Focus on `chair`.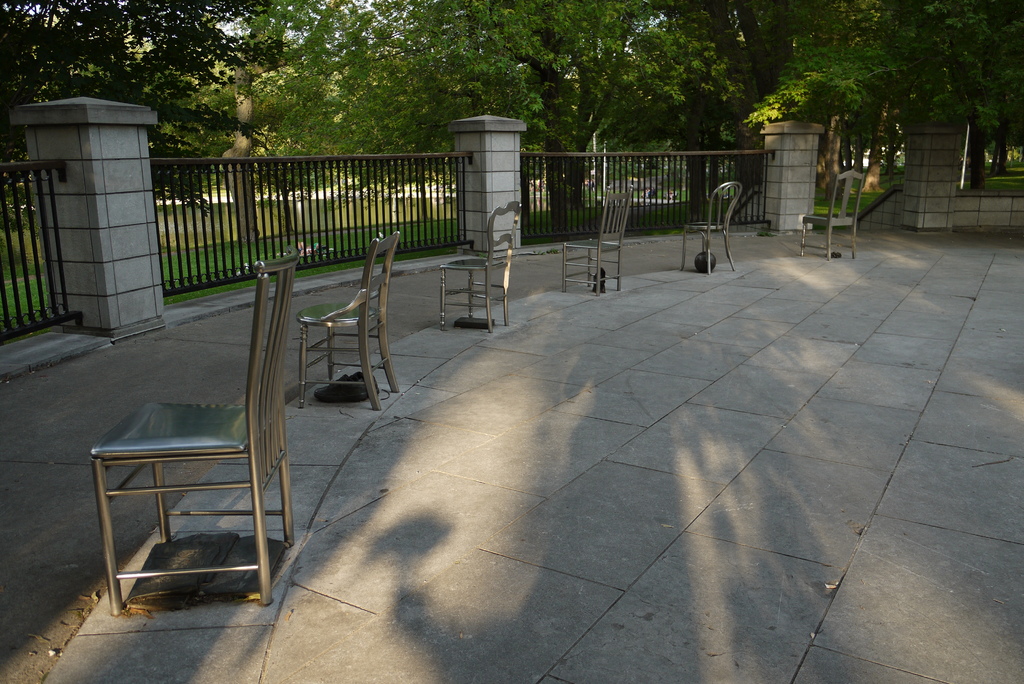
Focused at BBox(88, 254, 312, 621).
